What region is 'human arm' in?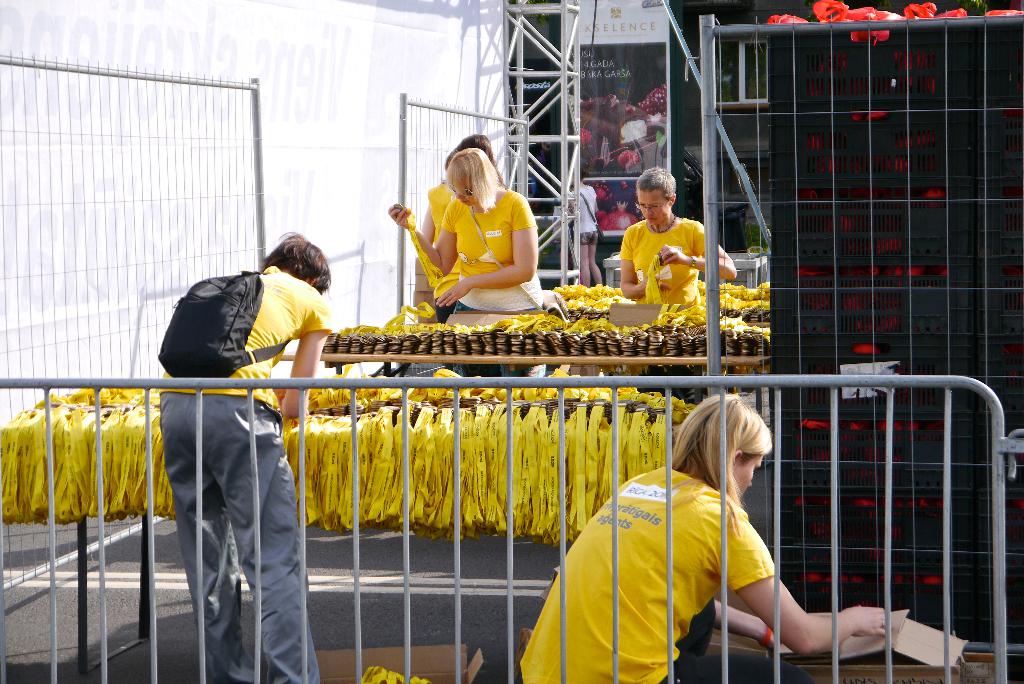
locate(657, 221, 740, 284).
